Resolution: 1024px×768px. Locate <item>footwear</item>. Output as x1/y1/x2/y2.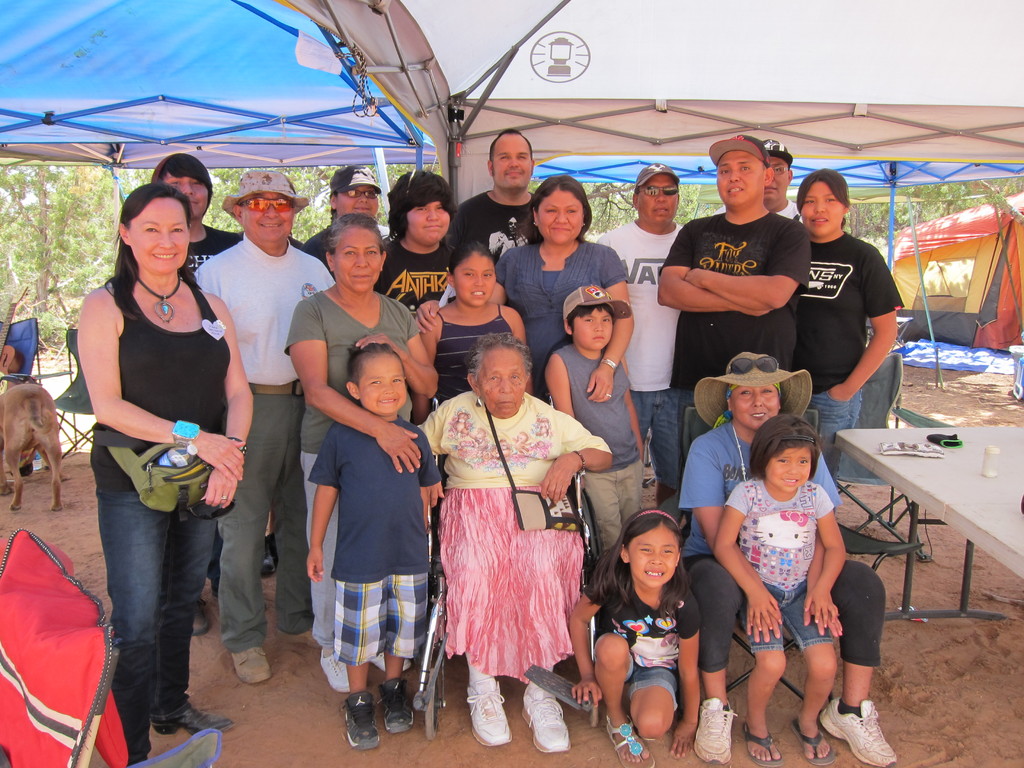
641/733/660/740.
